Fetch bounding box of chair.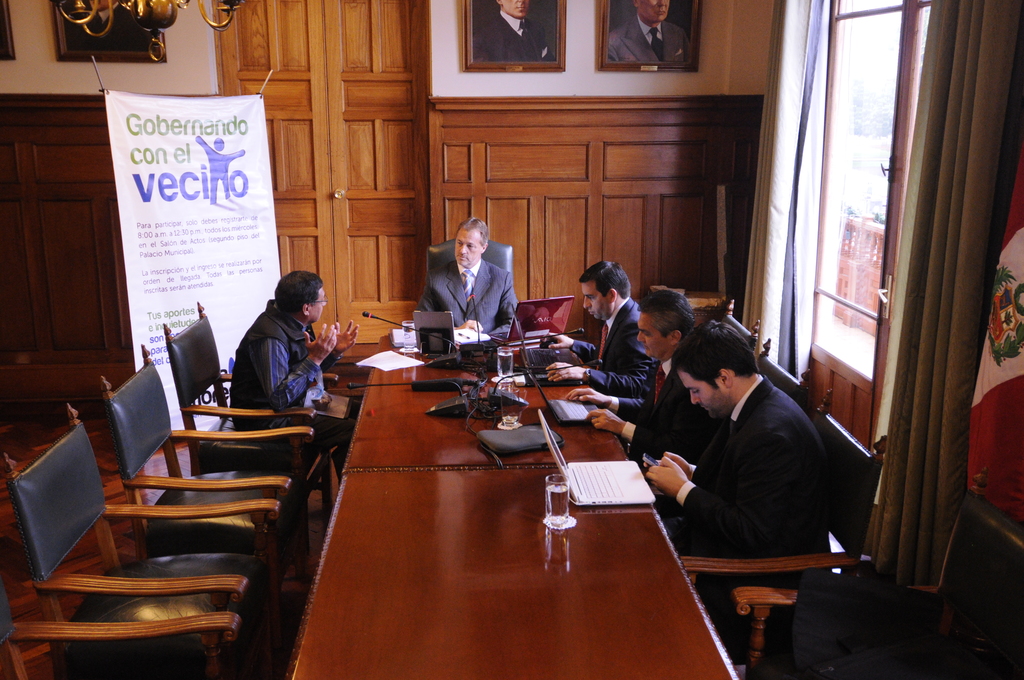
Bbox: l=161, t=303, r=341, b=564.
